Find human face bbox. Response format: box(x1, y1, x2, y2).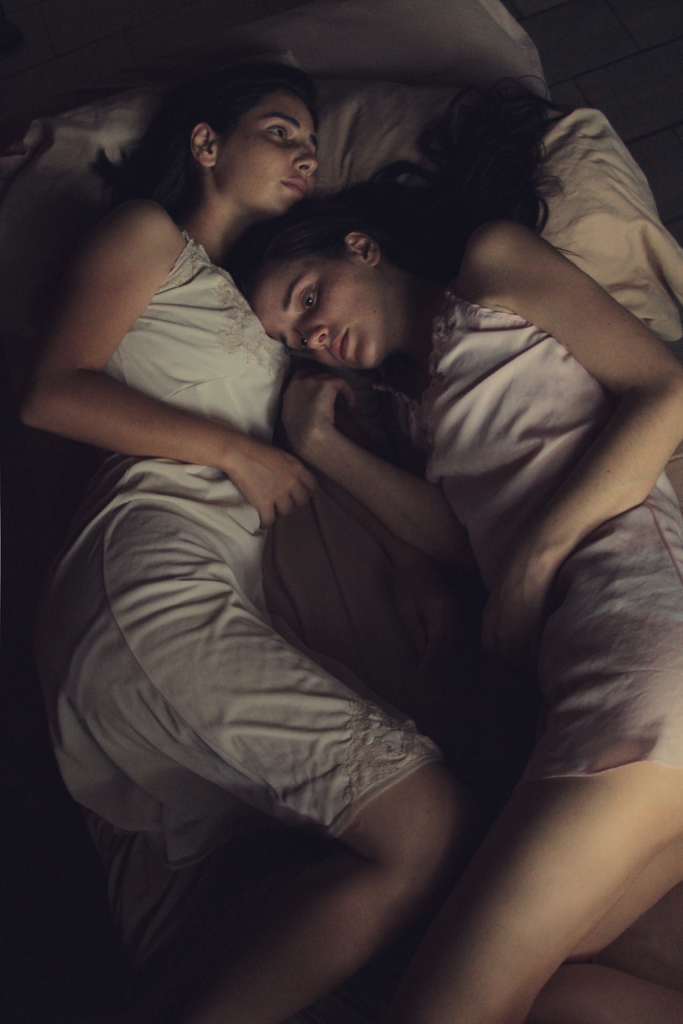
box(246, 245, 397, 371).
